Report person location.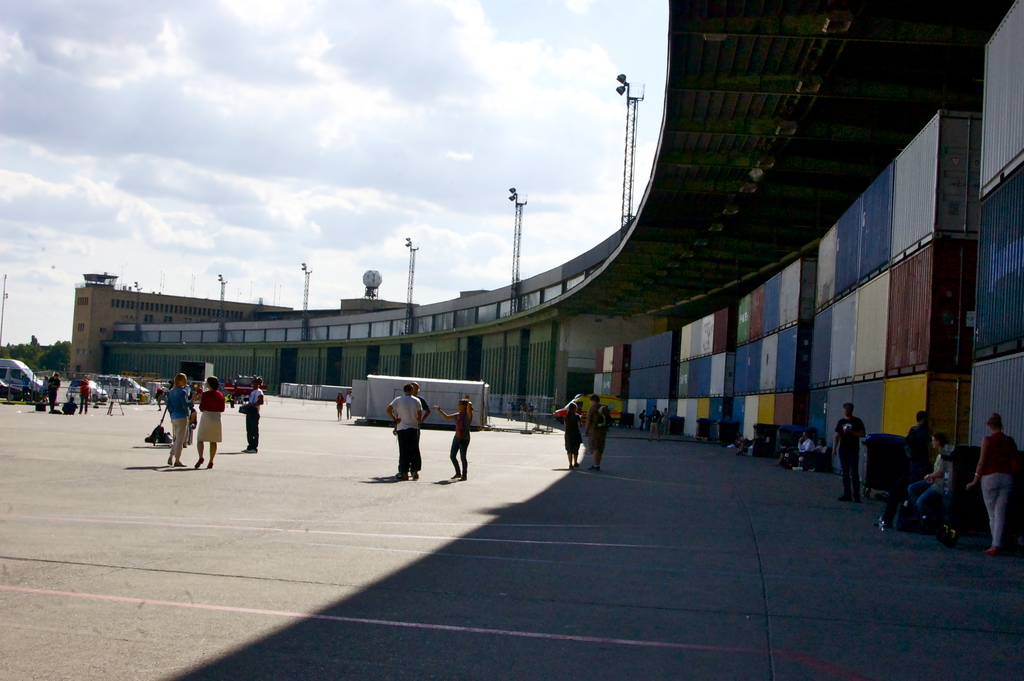
Report: box=[436, 391, 475, 481].
